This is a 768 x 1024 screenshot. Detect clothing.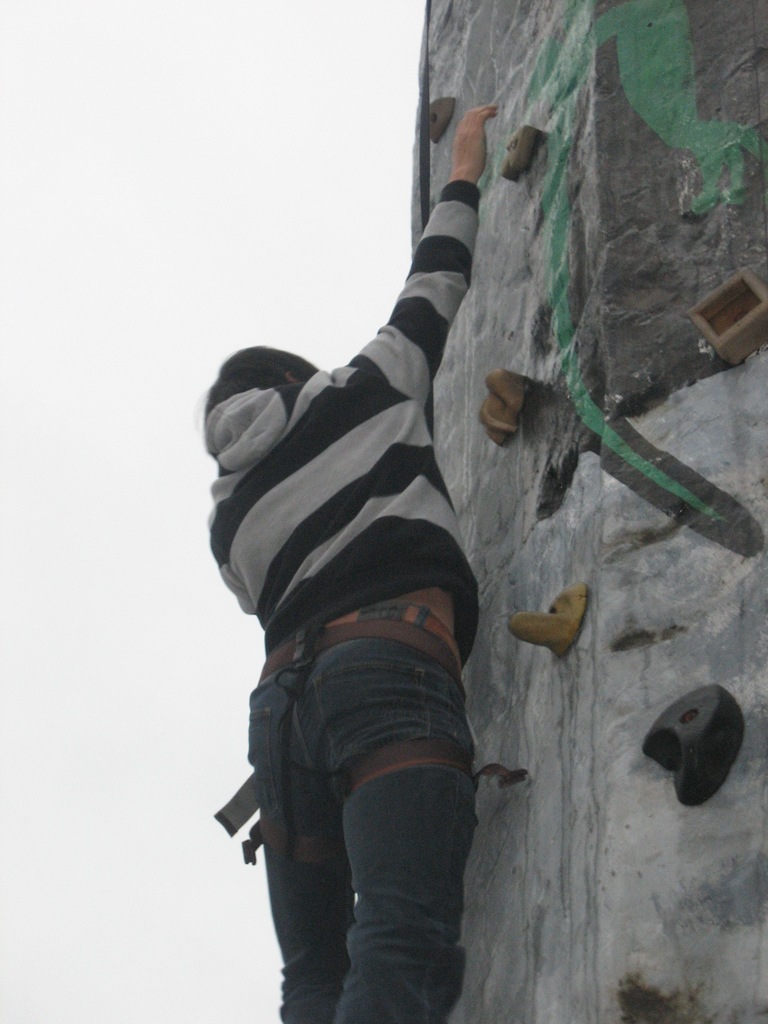
box(206, 184, 484, 1023).
